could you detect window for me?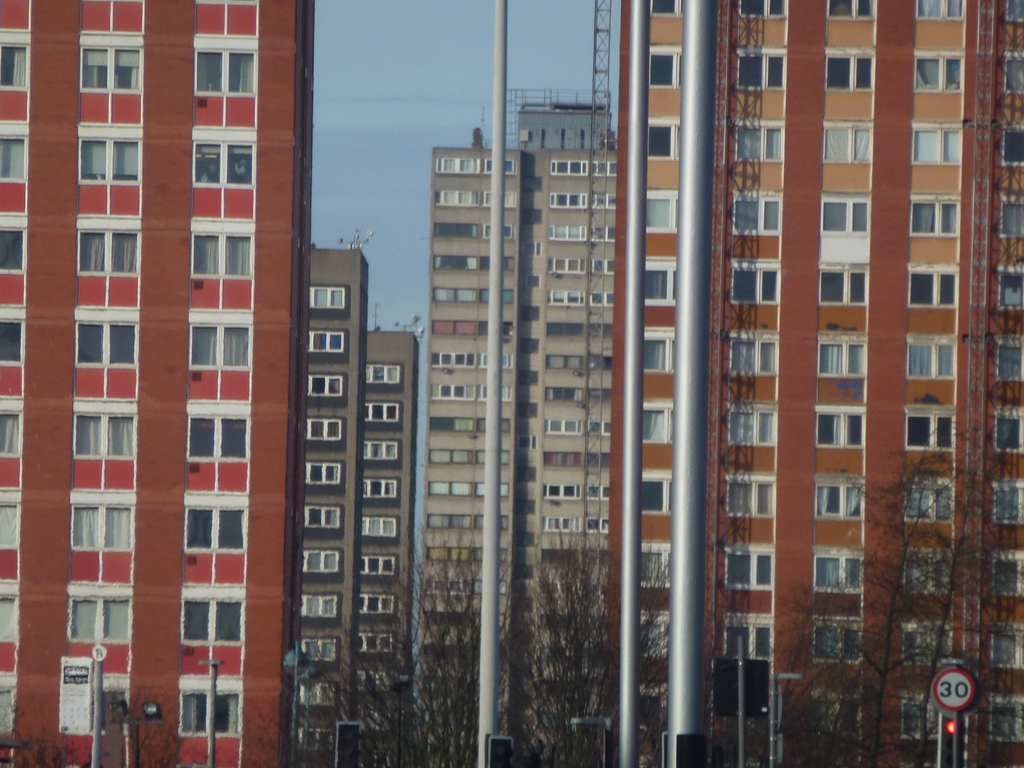
Detection result: detection(76, 40, 140, 95).
